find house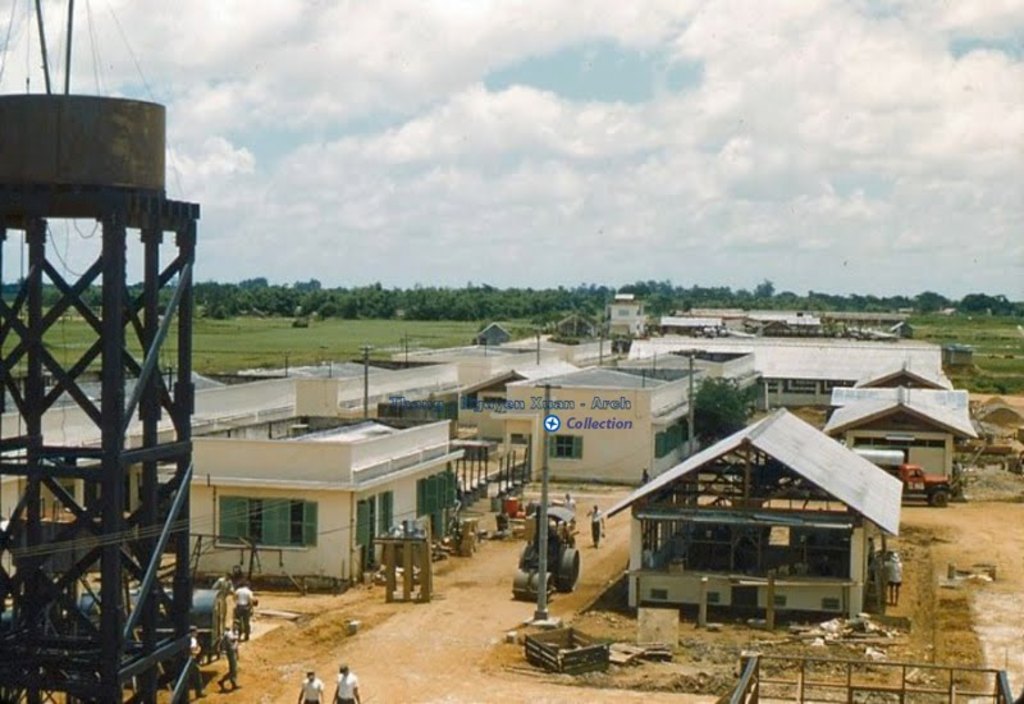
(660,346,748,442)
